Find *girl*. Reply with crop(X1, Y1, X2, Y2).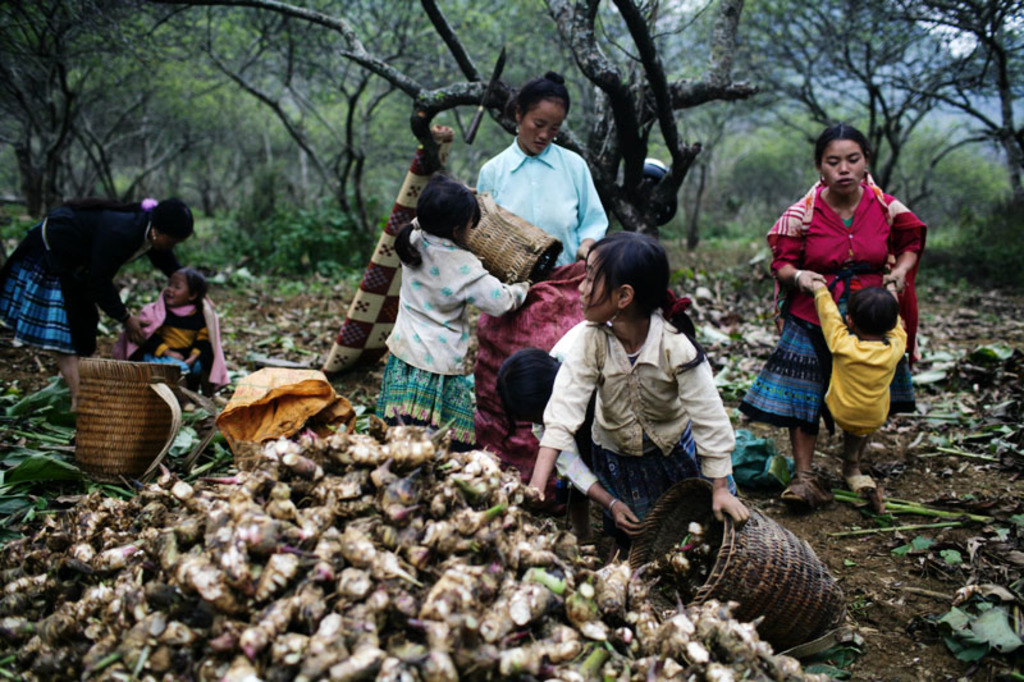
crop(521, 228, 745, 548).
